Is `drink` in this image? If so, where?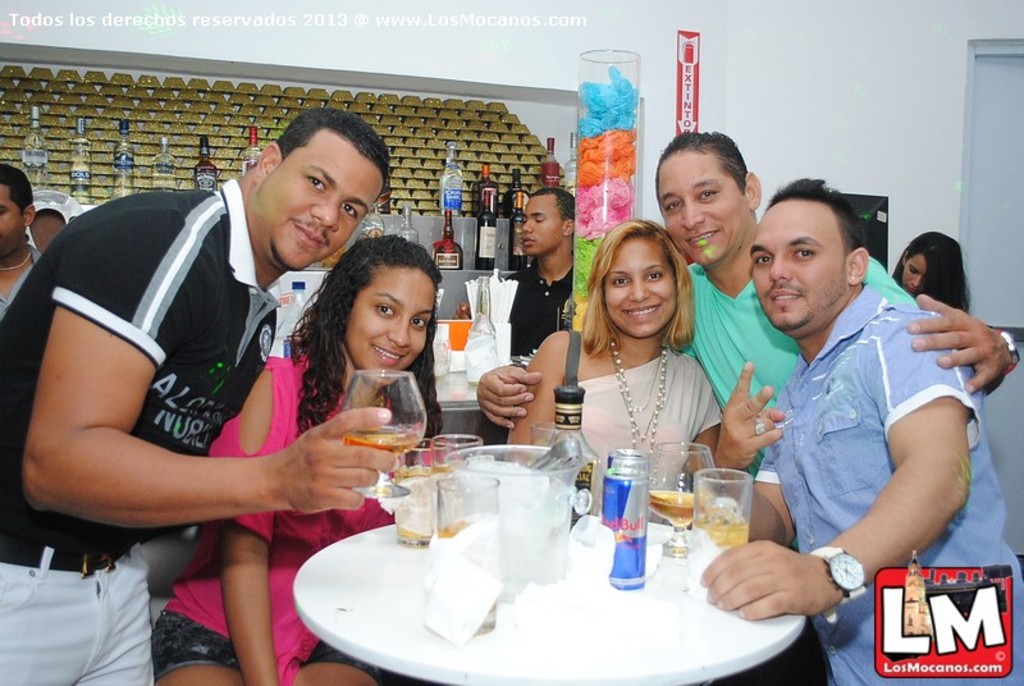
Yes, at bbox=[347, 433, 421, 452].
